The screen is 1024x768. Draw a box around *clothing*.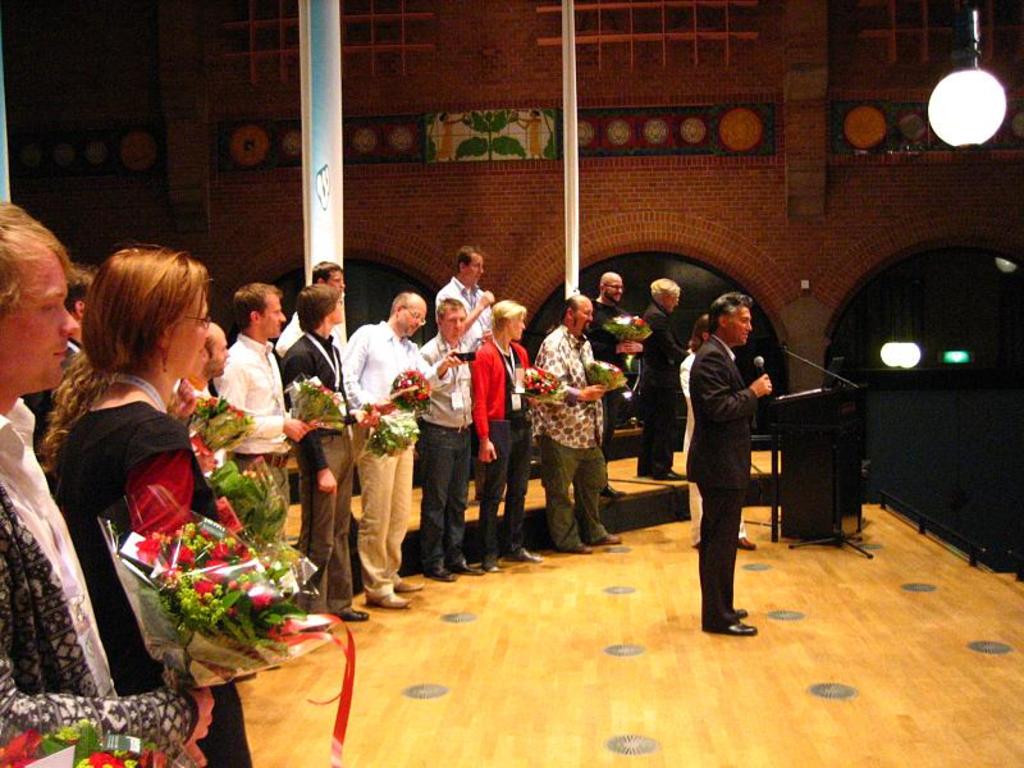
rect(677, 276, 781, 611).
